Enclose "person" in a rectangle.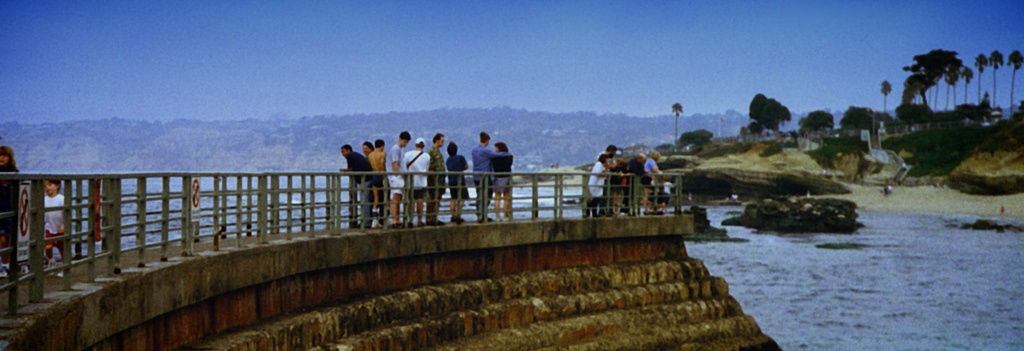
x1=584 y1=152 x2=607 y2=219.
